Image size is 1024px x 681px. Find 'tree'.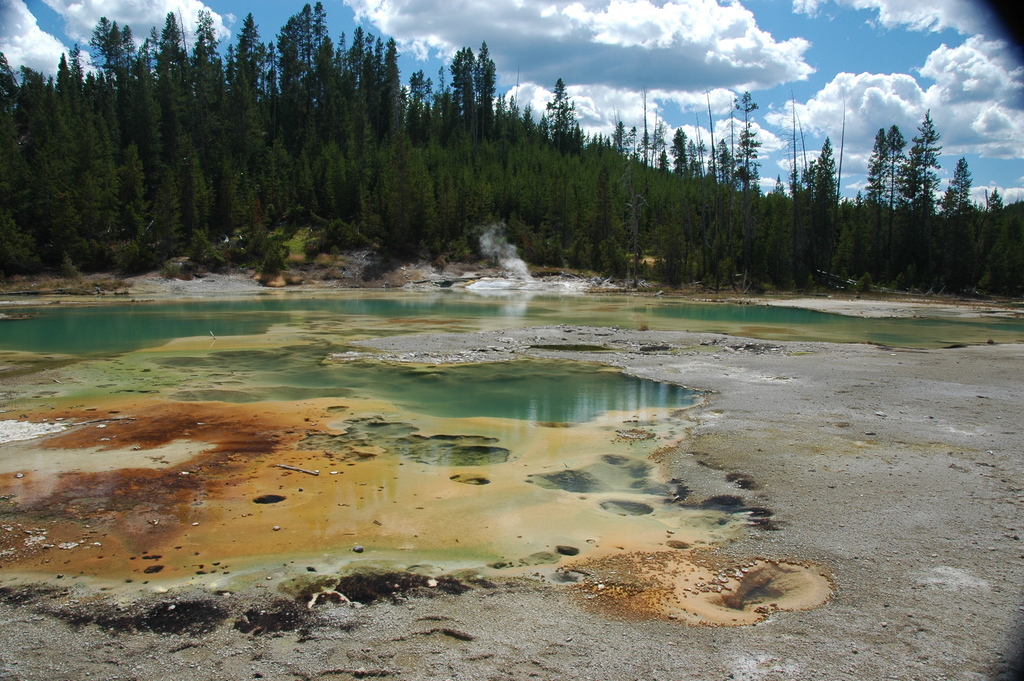
626/126/643/160.
